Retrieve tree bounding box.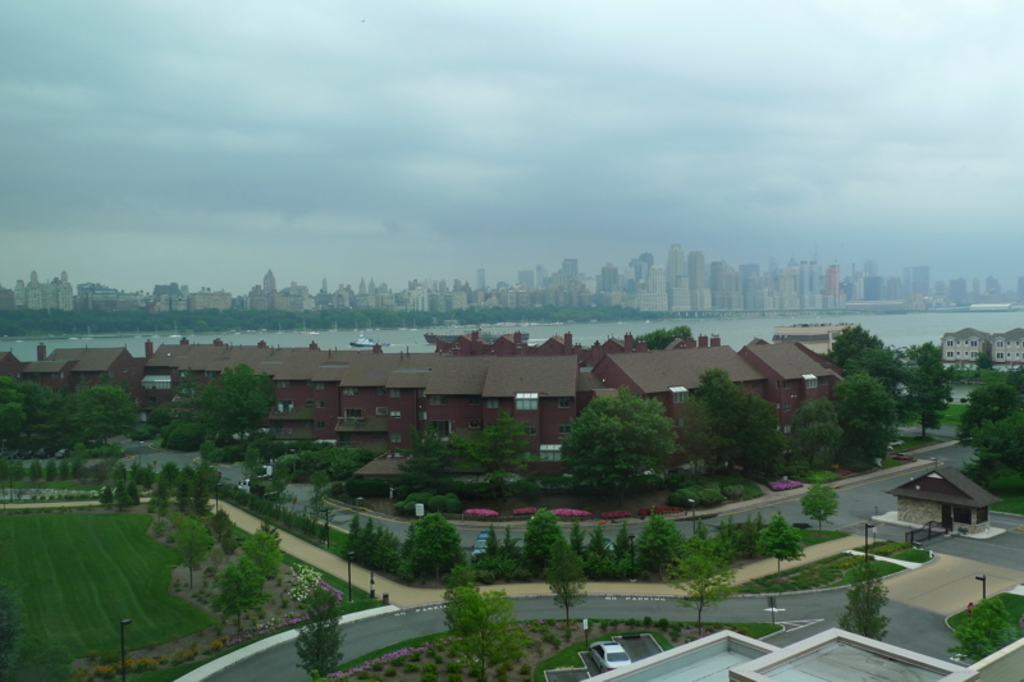
Bounding box: 247, 525, 287, 594.
